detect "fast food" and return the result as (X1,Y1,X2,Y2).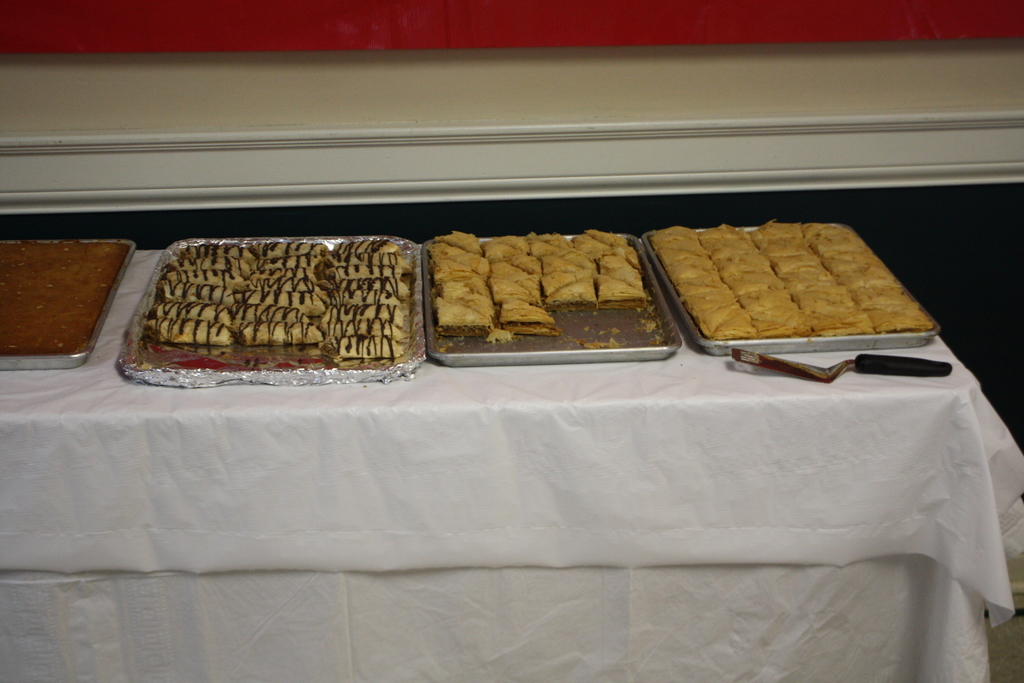
(244,290,328,315).
